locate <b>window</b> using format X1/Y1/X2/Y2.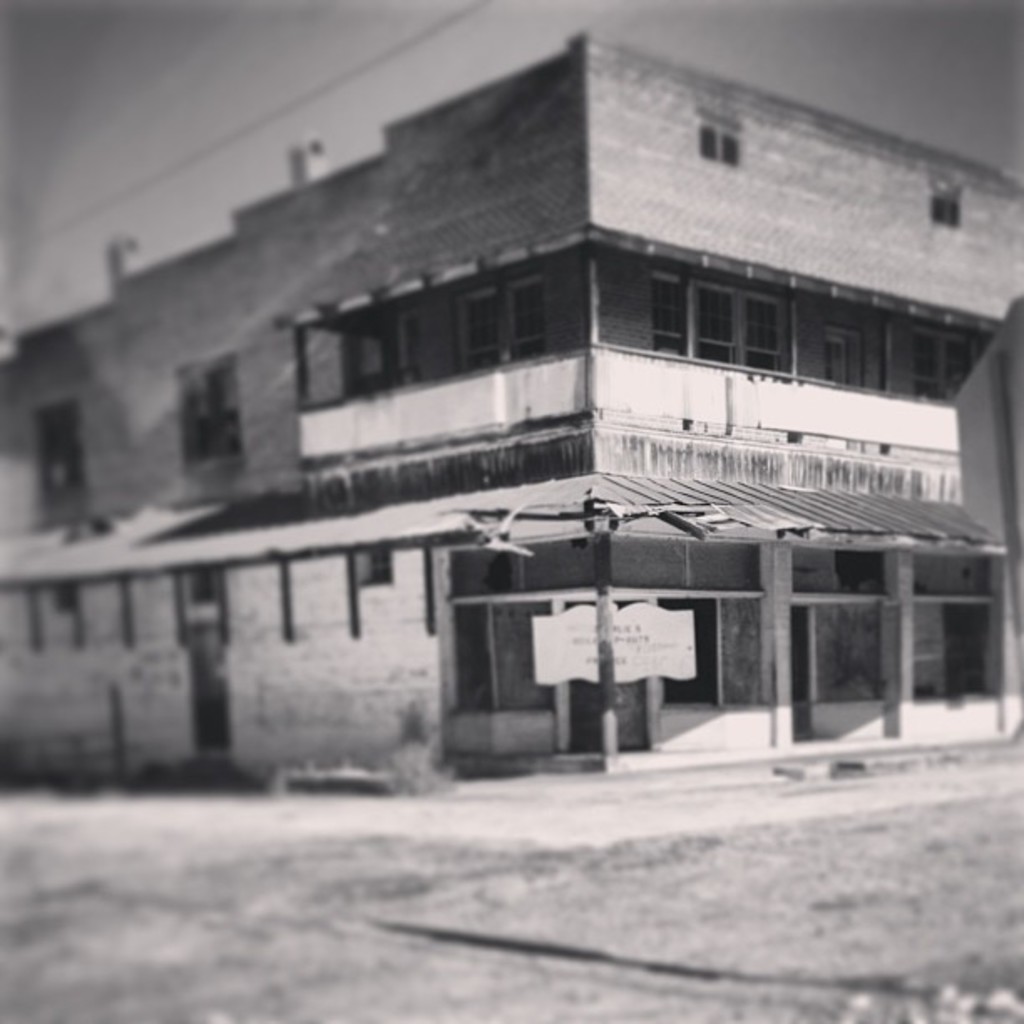
462/266/552/368.
